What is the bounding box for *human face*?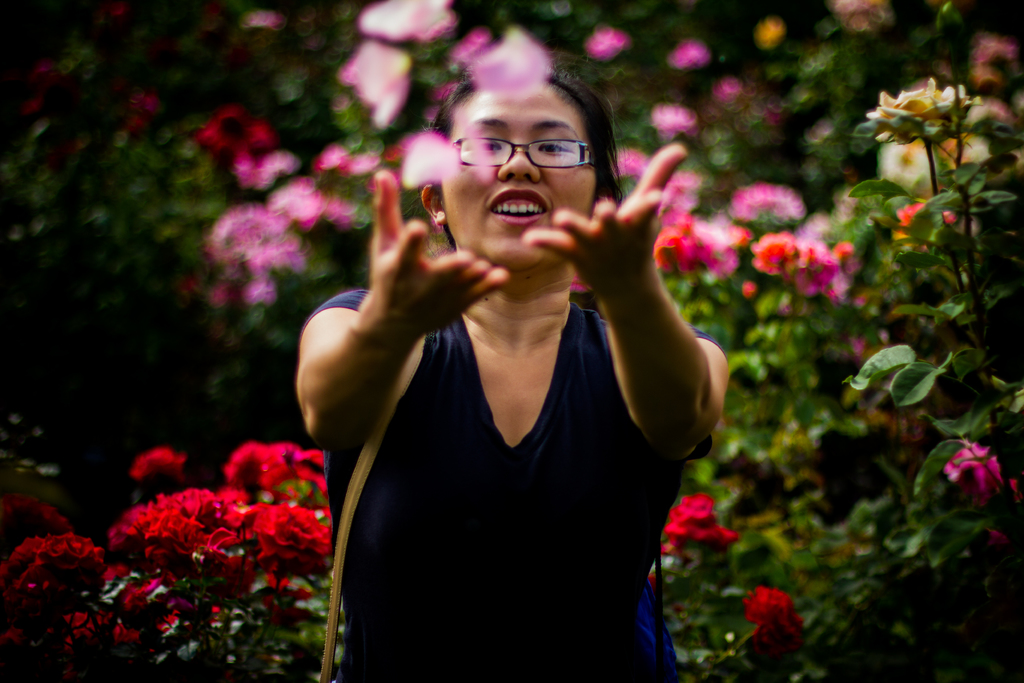
pyautogui.locateOnScreen(438, 83, 602, 277).
